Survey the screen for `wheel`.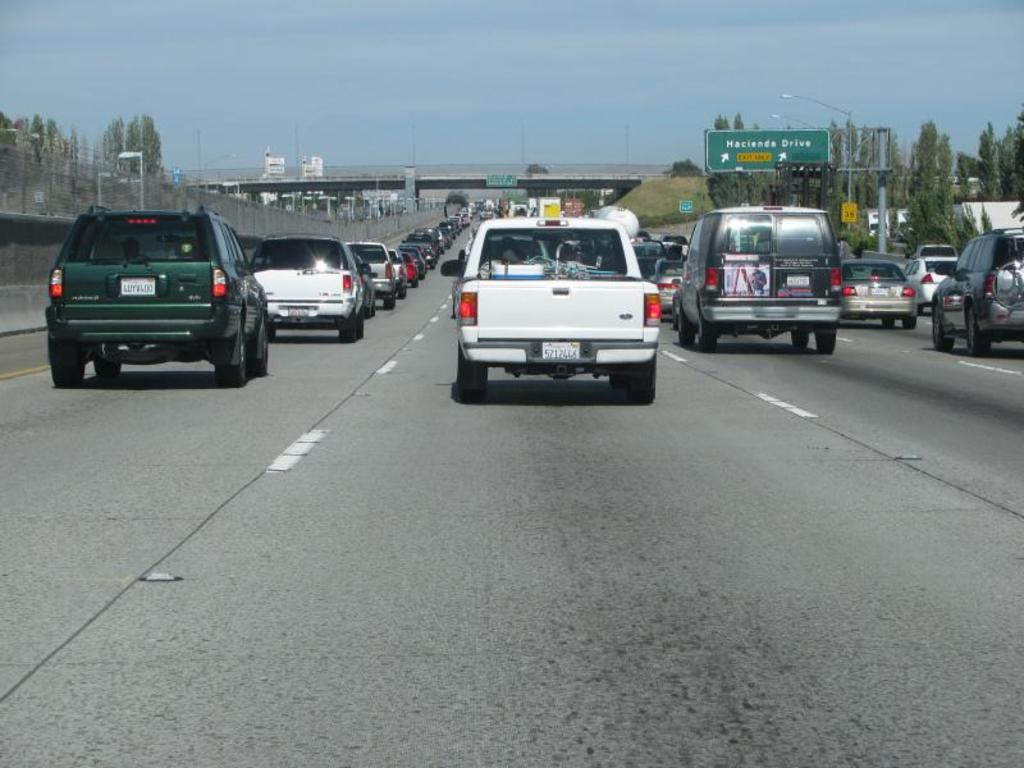
Survey found: Rect(791, 330, 812, 351).
